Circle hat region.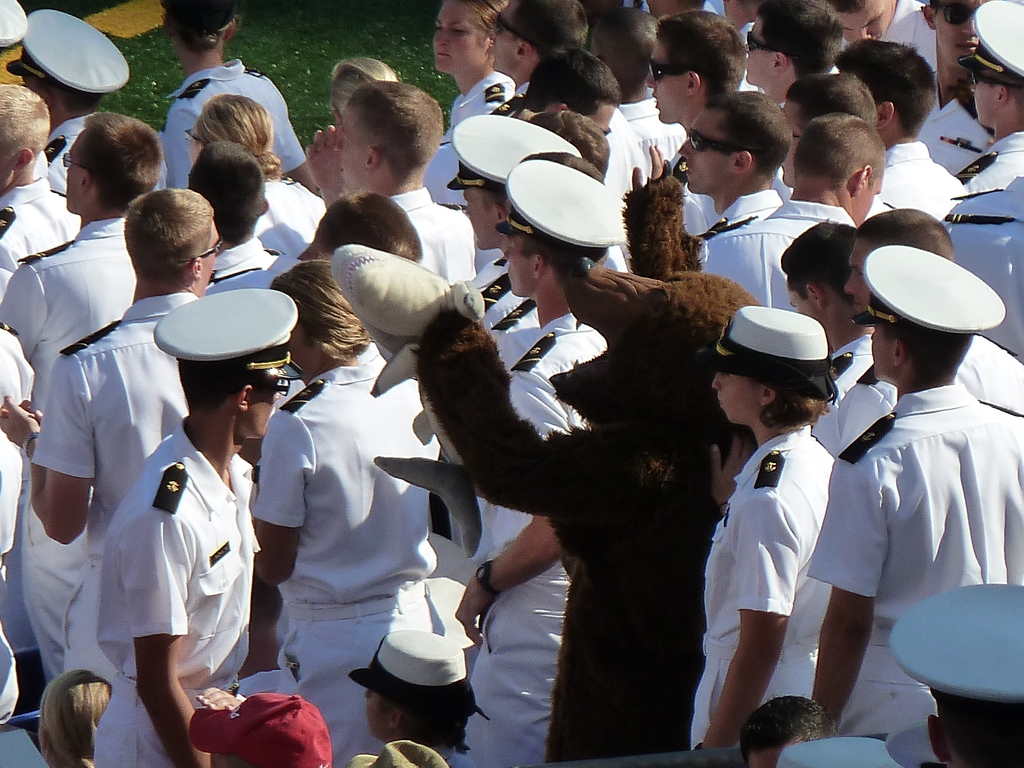
Region: crop(500, 162, 626, 250).
